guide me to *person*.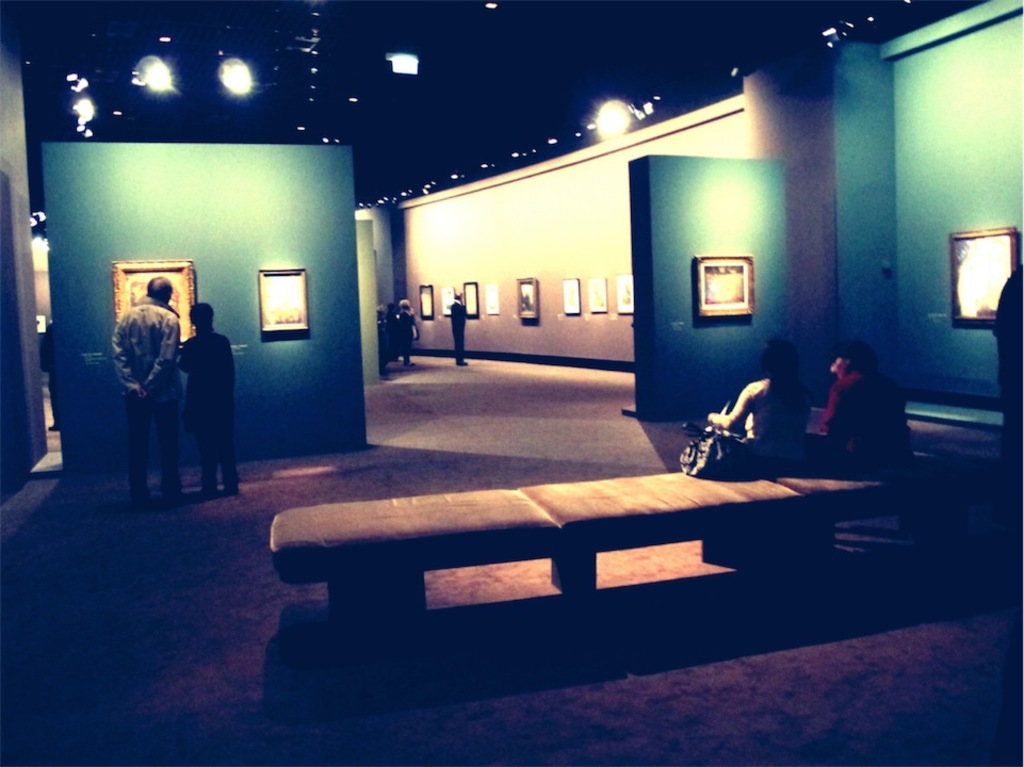
Guidance: bbox=(112, 277, 182, 505).
